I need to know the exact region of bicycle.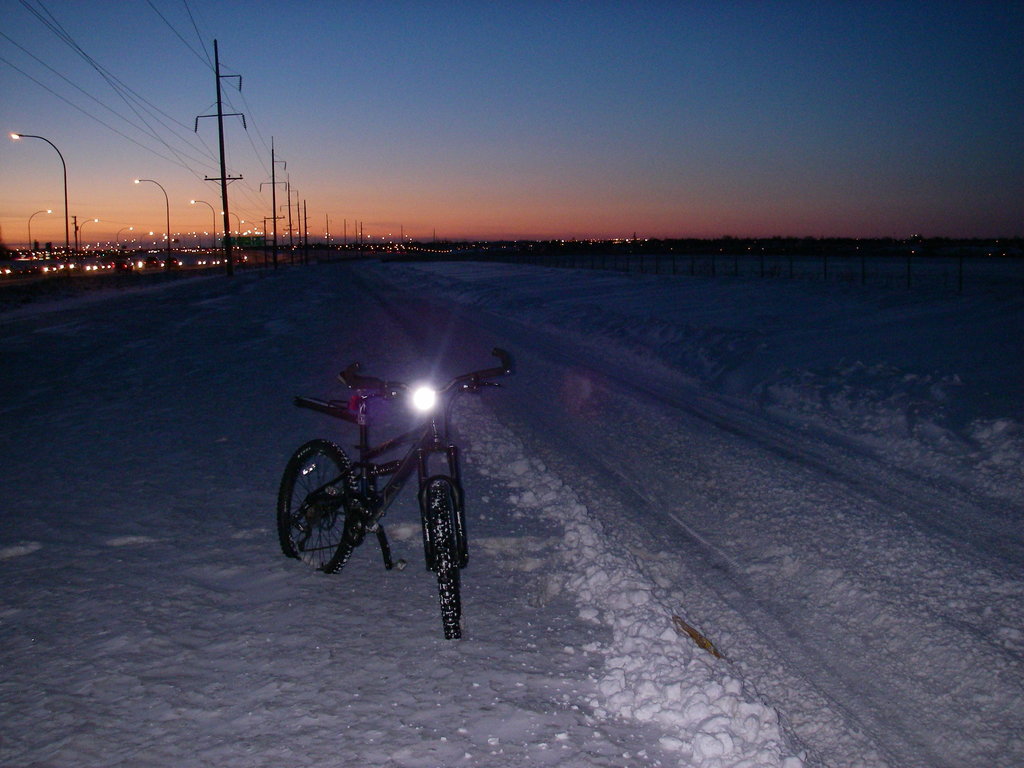
Region: x1=271 y1=362 x2=493 y2=625.
